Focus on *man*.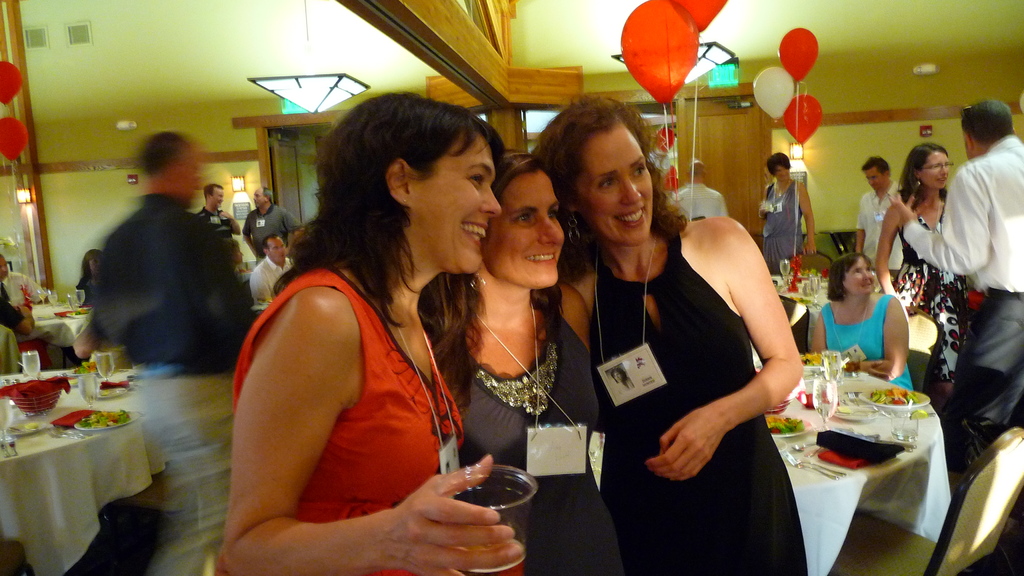
Focused at bbox(80, 132, 255, 575).
